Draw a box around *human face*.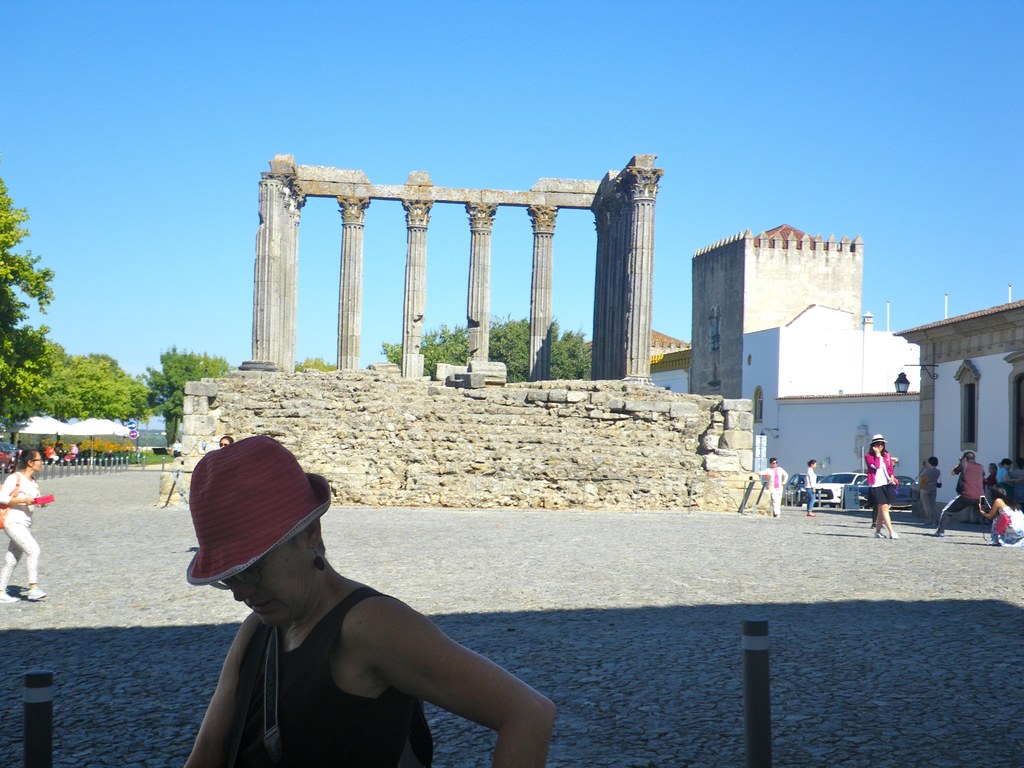
{"x1": 30, "y1": 452, "x2": 46, "y2": 472}.
